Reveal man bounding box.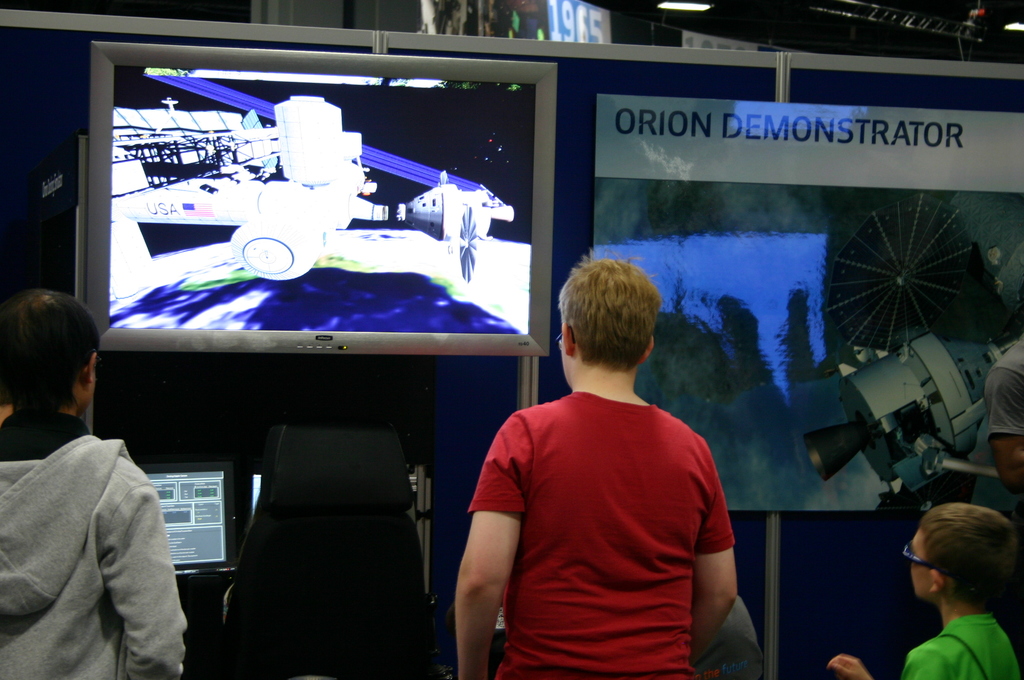
Revealed: Rect(0, 287, 191, 679).
